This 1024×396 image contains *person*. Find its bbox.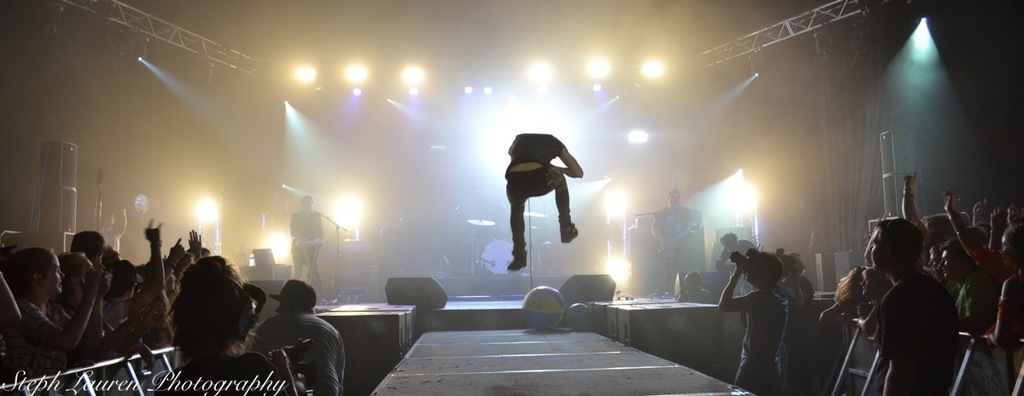
x1=506 y1=133 x2=584 y2=268.
